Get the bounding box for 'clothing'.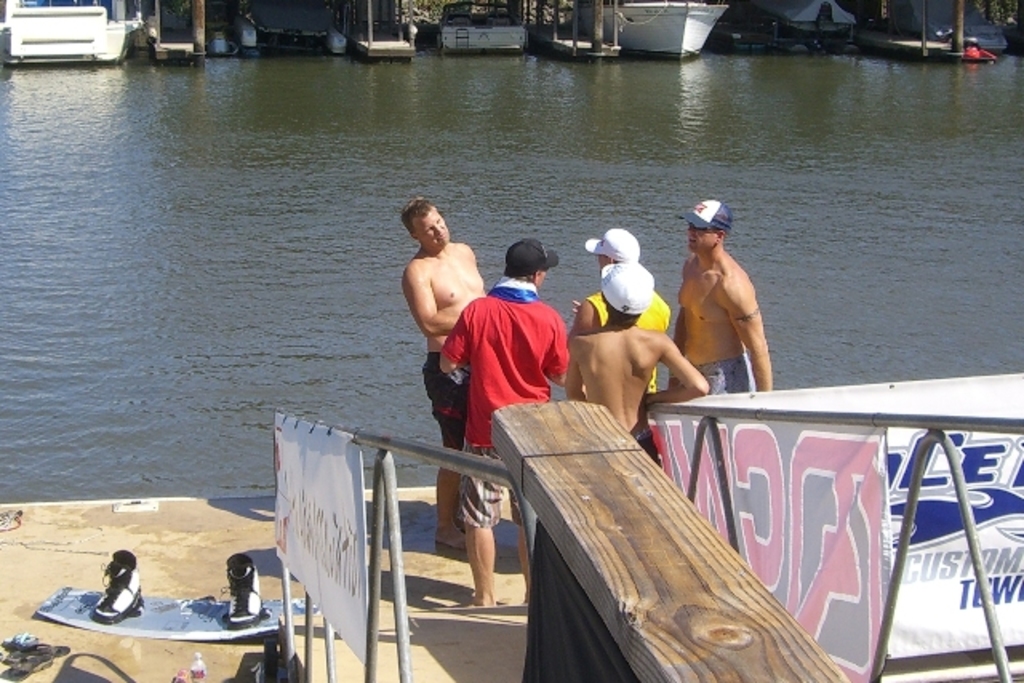
419:349:470:445.
